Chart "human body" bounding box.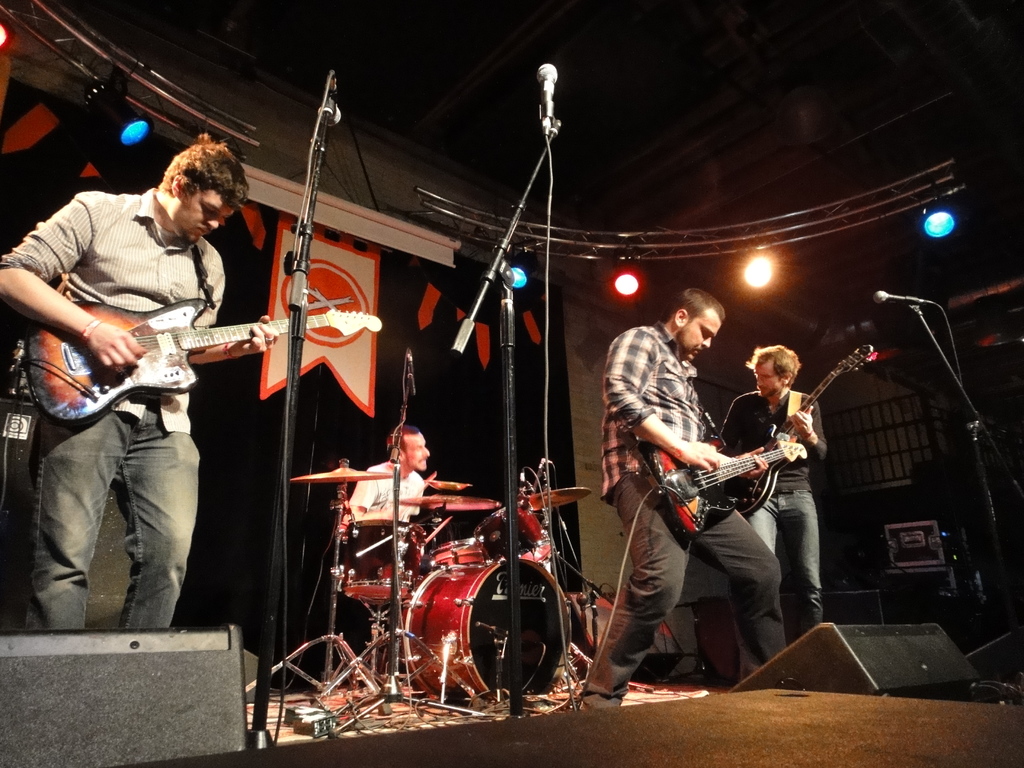
Charted: (0, 188, 277, 632).
